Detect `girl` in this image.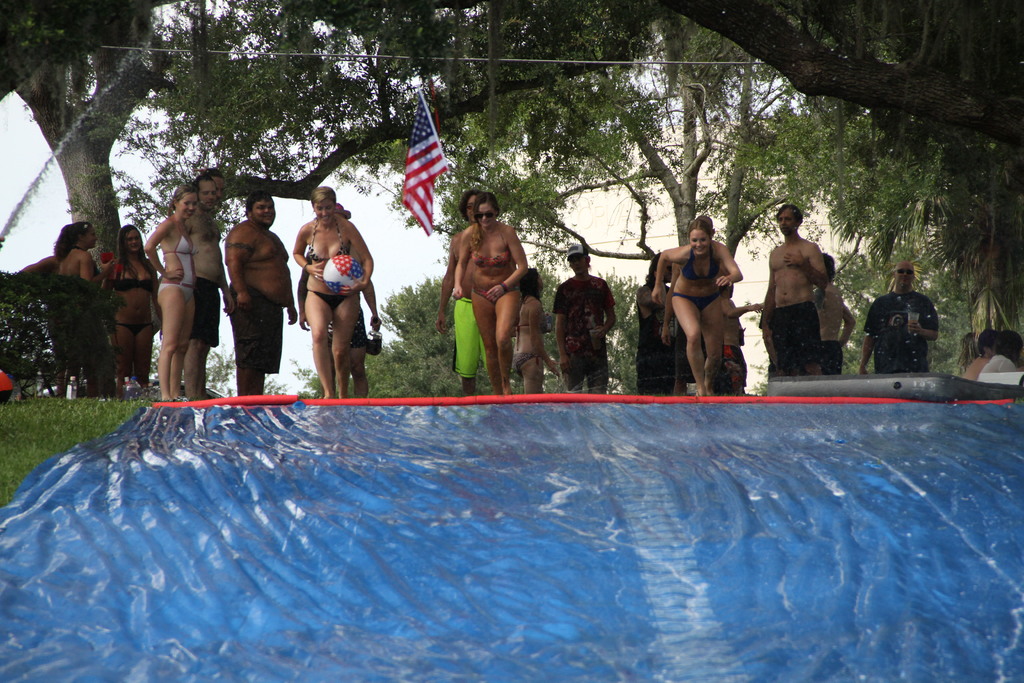
Detection: BBox(508, 263, 563, 402).
